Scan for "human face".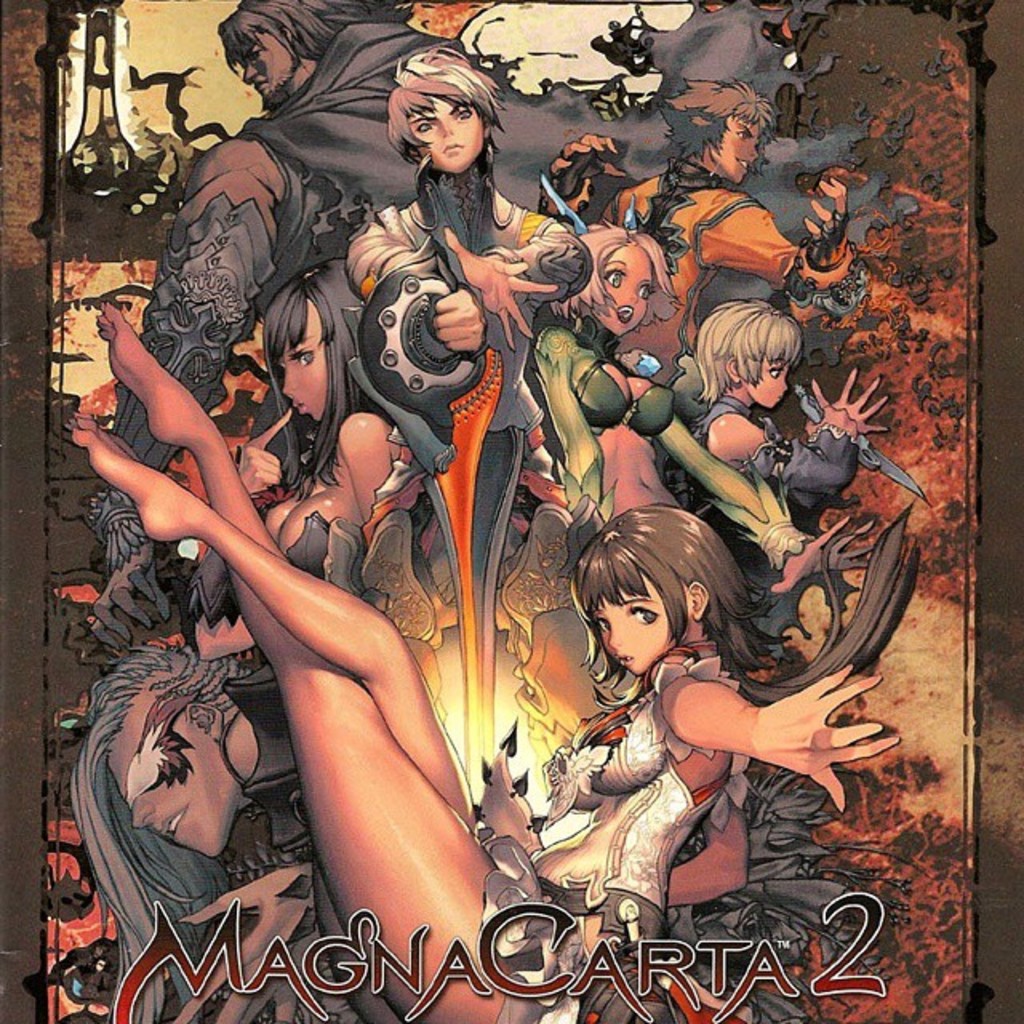
Scan result: (710, 109, 766, 182).
